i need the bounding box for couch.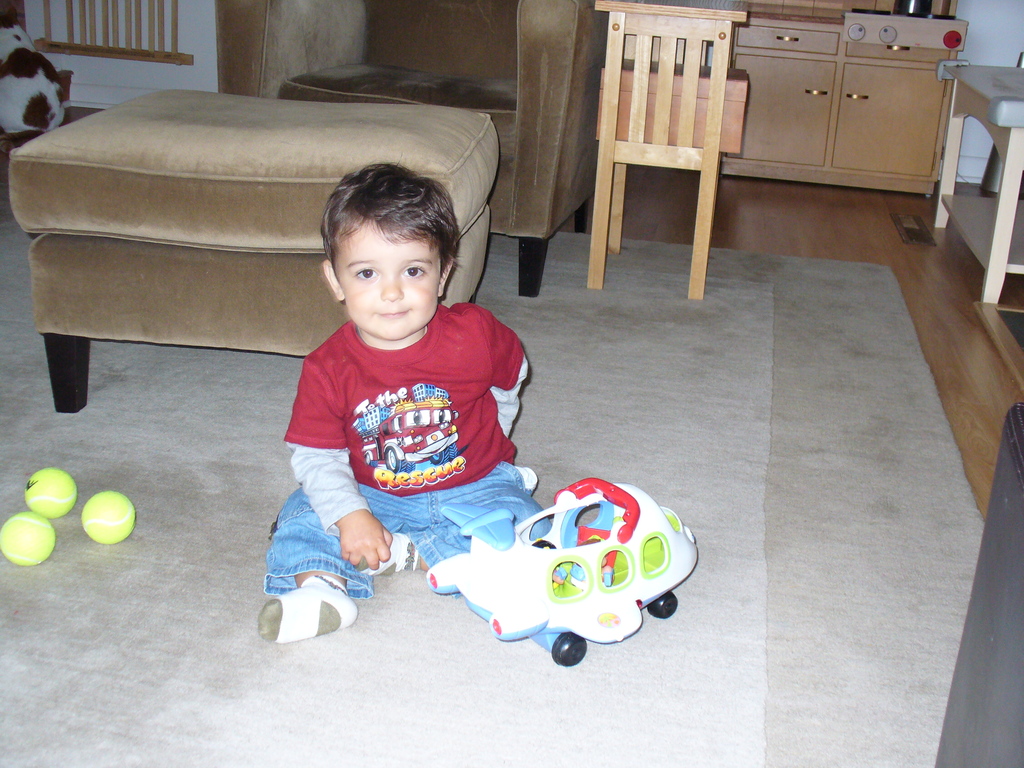
Here it is: <region>212, 0, 593, 298</region>.
